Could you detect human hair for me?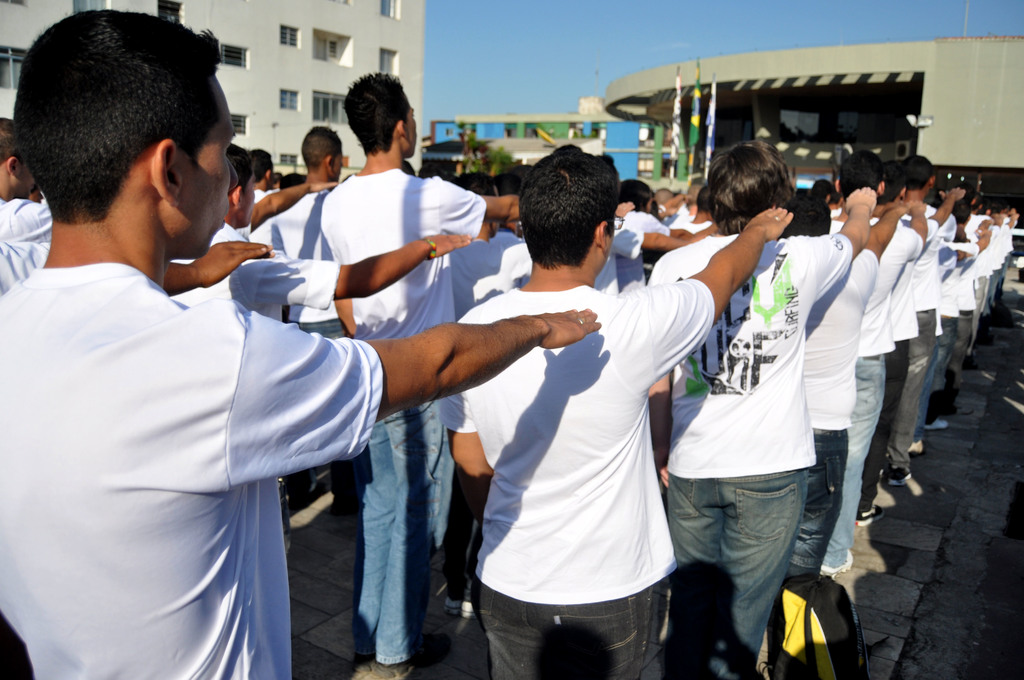
Detection result: region(950, 195, 971, 224).
